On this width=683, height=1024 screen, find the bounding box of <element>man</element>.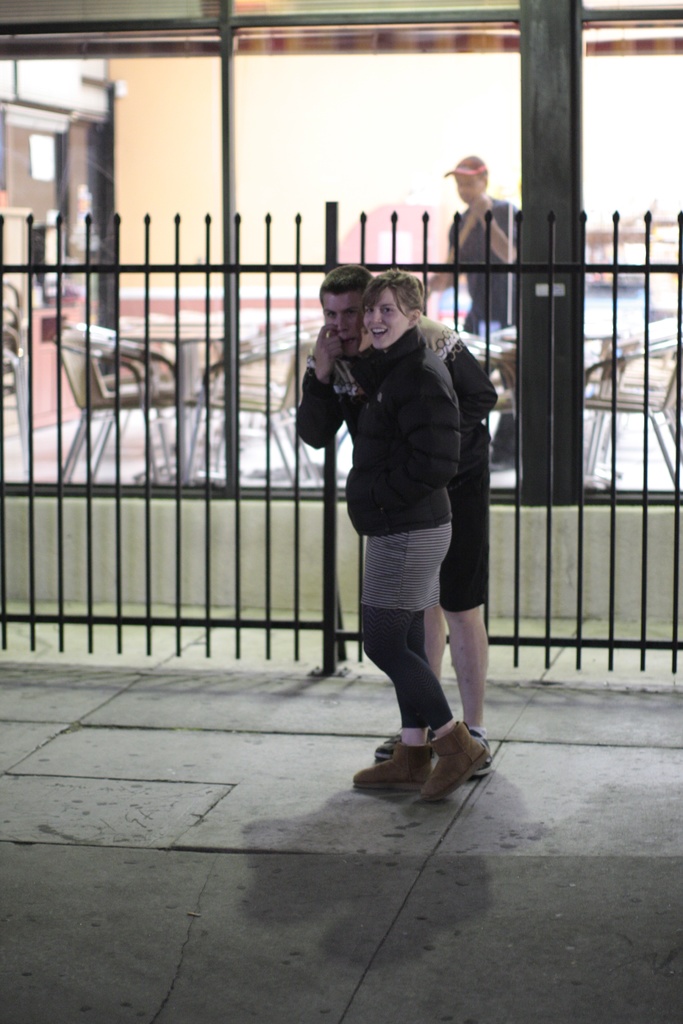
Bounding box: x1=303, y1=251, x2=507, y2=803.
